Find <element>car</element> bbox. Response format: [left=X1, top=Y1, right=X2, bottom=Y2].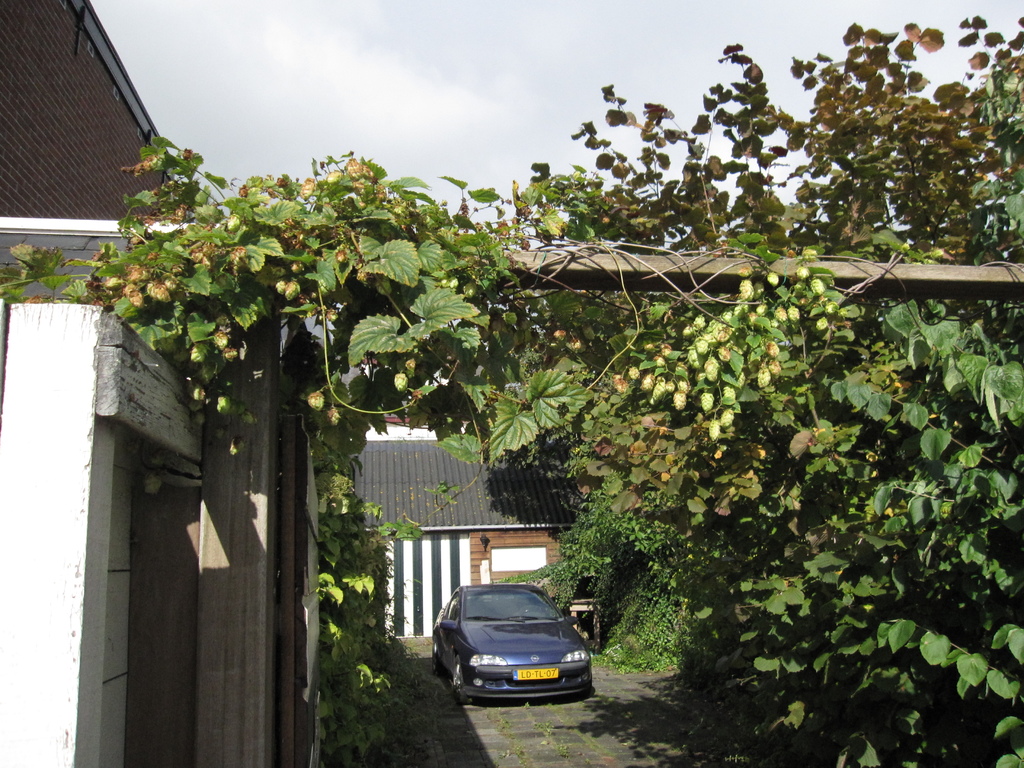
[left=429, top=581, right=600, bottom=718].
